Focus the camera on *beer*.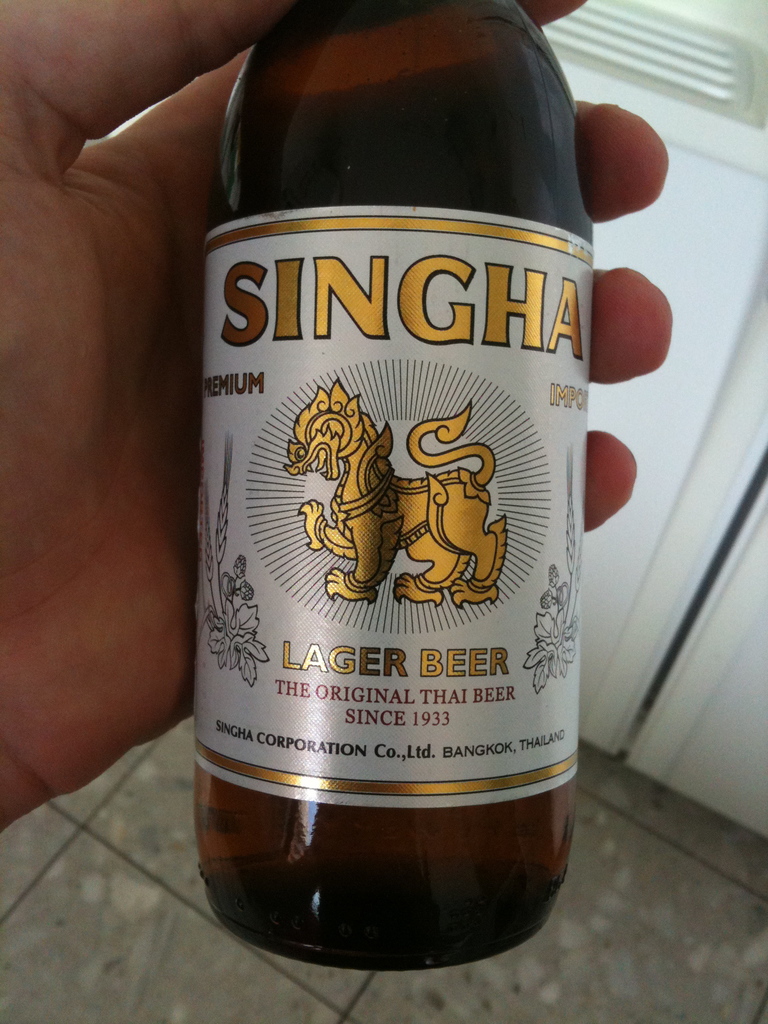
Focus region: 202 0 576 973.
